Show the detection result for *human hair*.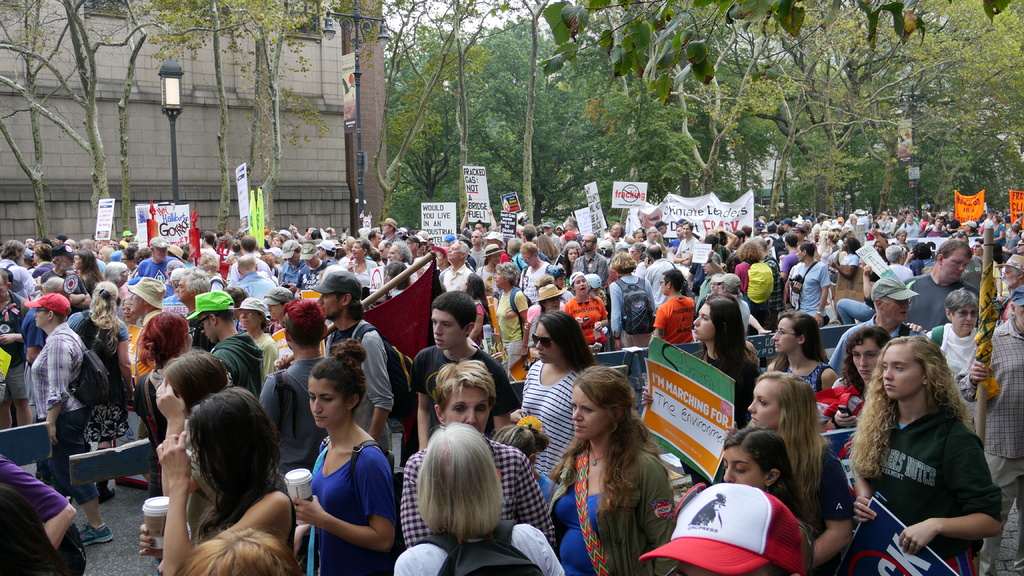
box(417, 424, 503, 540).
